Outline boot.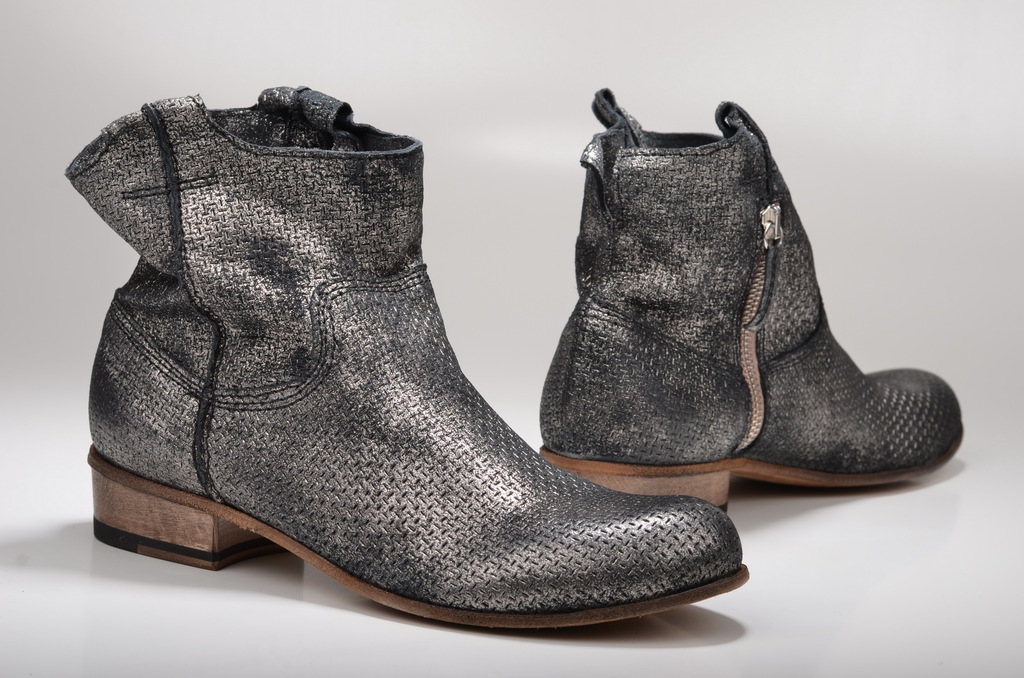
Outline: {"left": 86, "top": 88, "right": 748, "bottom": 593}.
